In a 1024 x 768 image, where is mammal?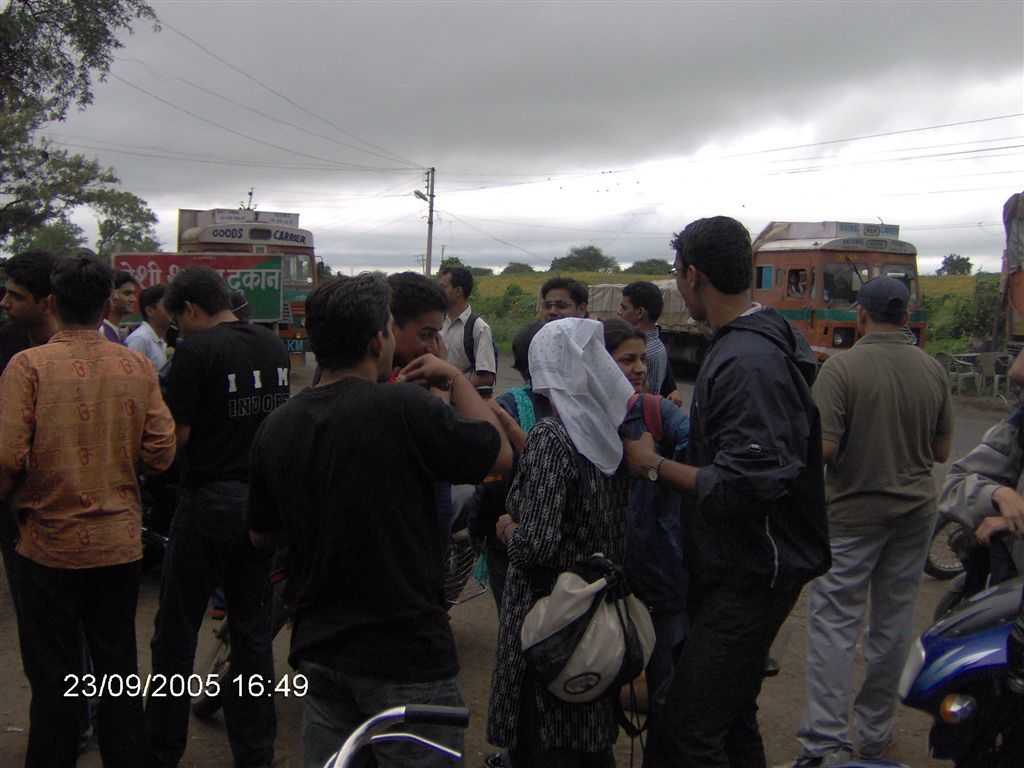
[x1=791, y1=260, x2=969, y2=741].
